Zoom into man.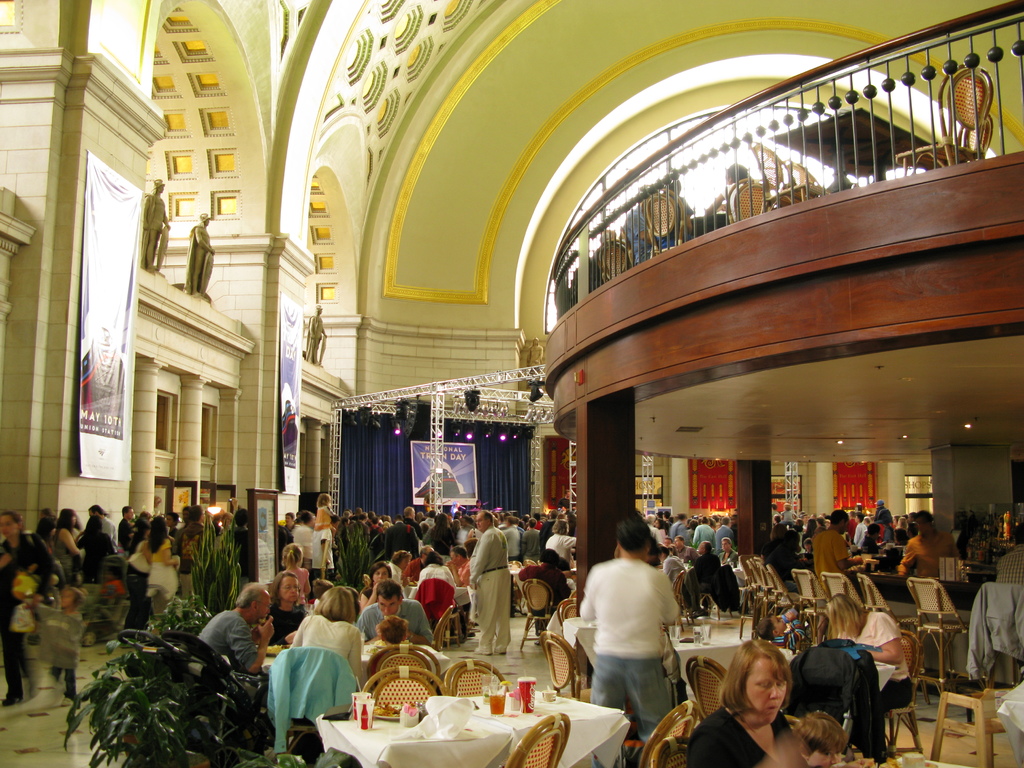
Zoom target: box(768, 511, 787, 545).
